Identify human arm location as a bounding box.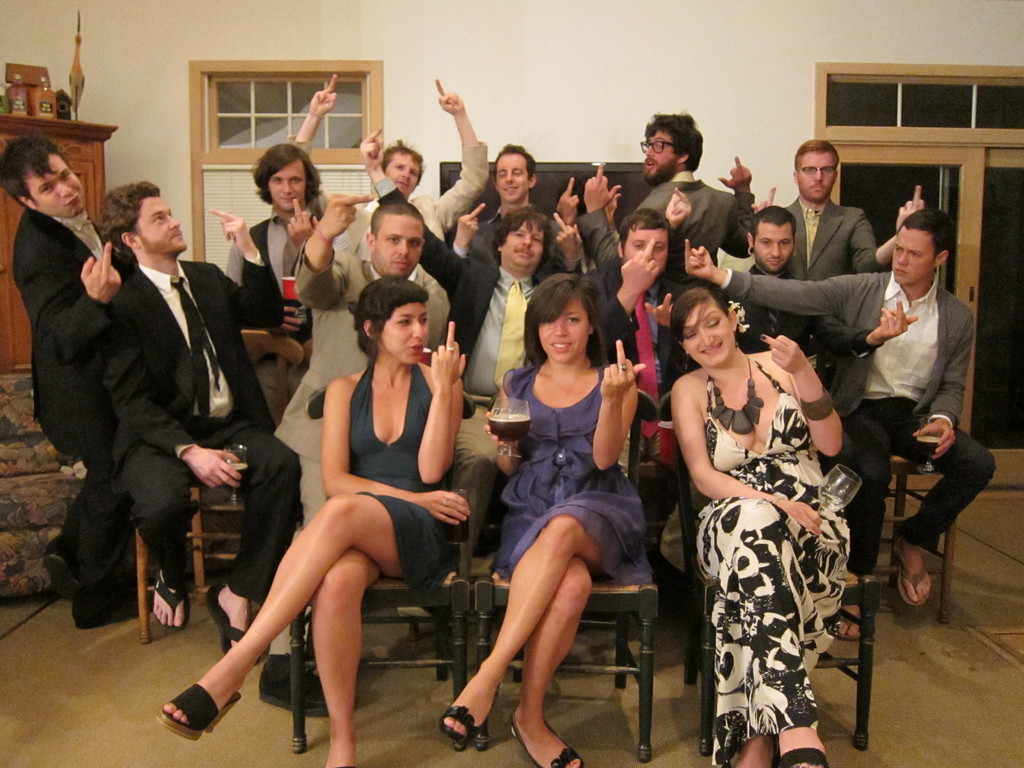
region(200, 202, 285, 331).
